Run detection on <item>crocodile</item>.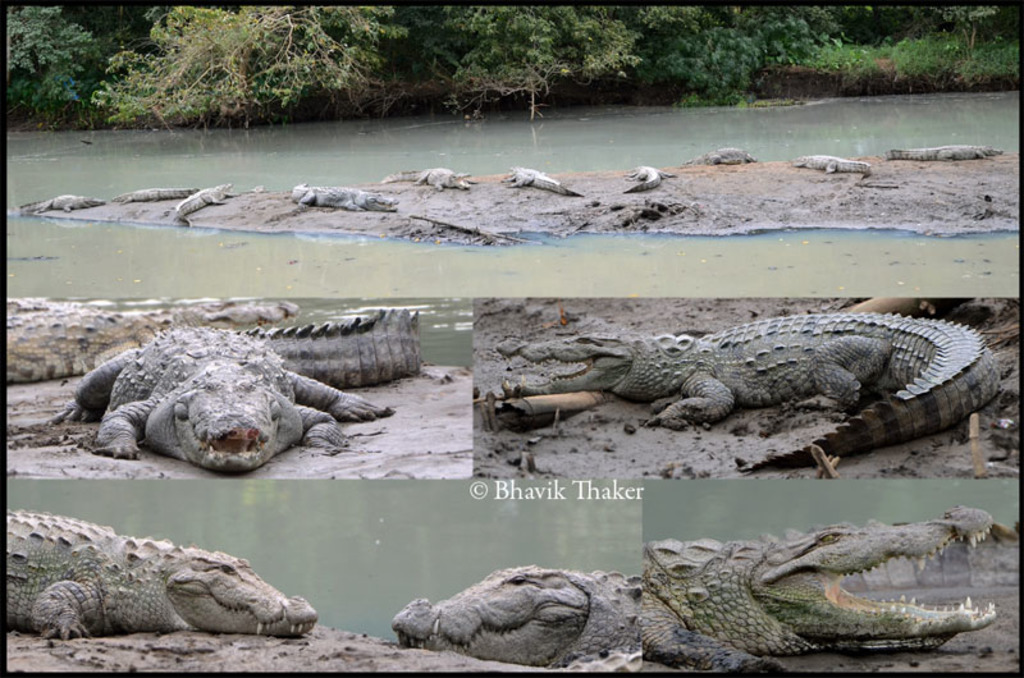
Result: (x1=892, y1=142, x2=1004, y2=159).
